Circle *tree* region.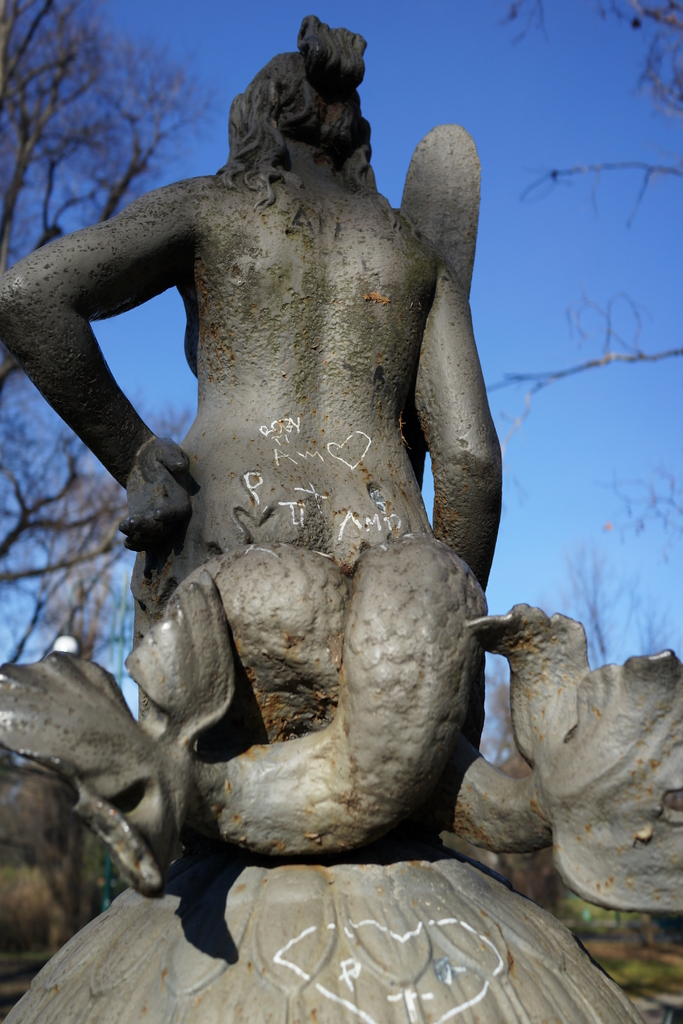
Region: [left=0, top=0, right=229, bottom=701].
